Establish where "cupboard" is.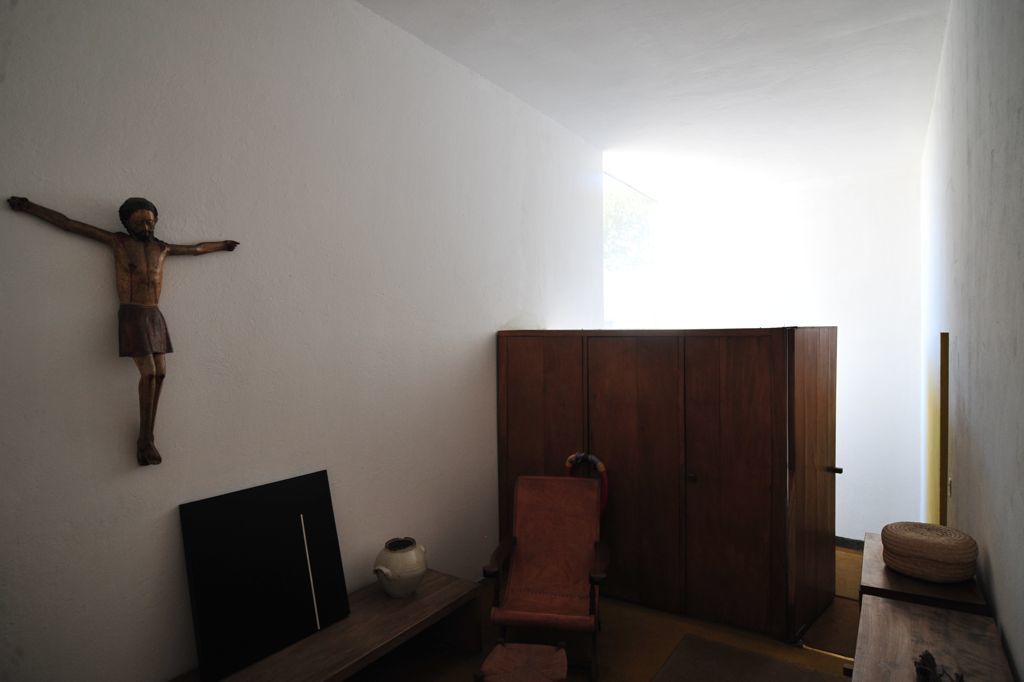
Established at select_region(474, 325, 840, 649).
